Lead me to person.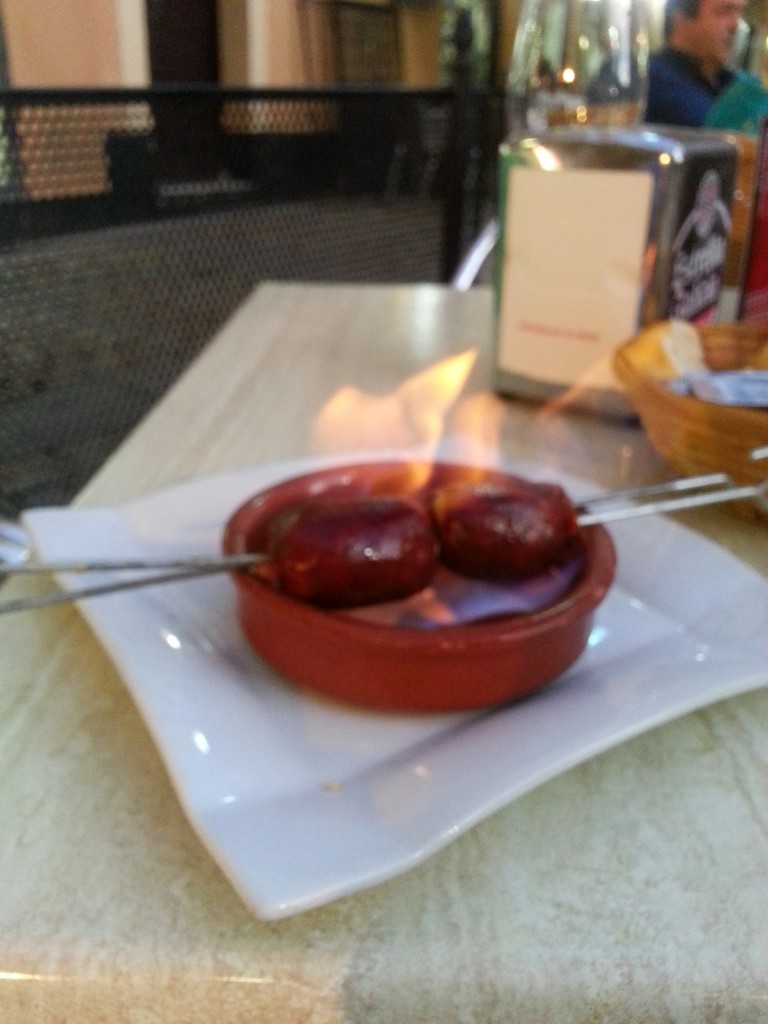
Lead to <box>595,0,767,127</box>.
